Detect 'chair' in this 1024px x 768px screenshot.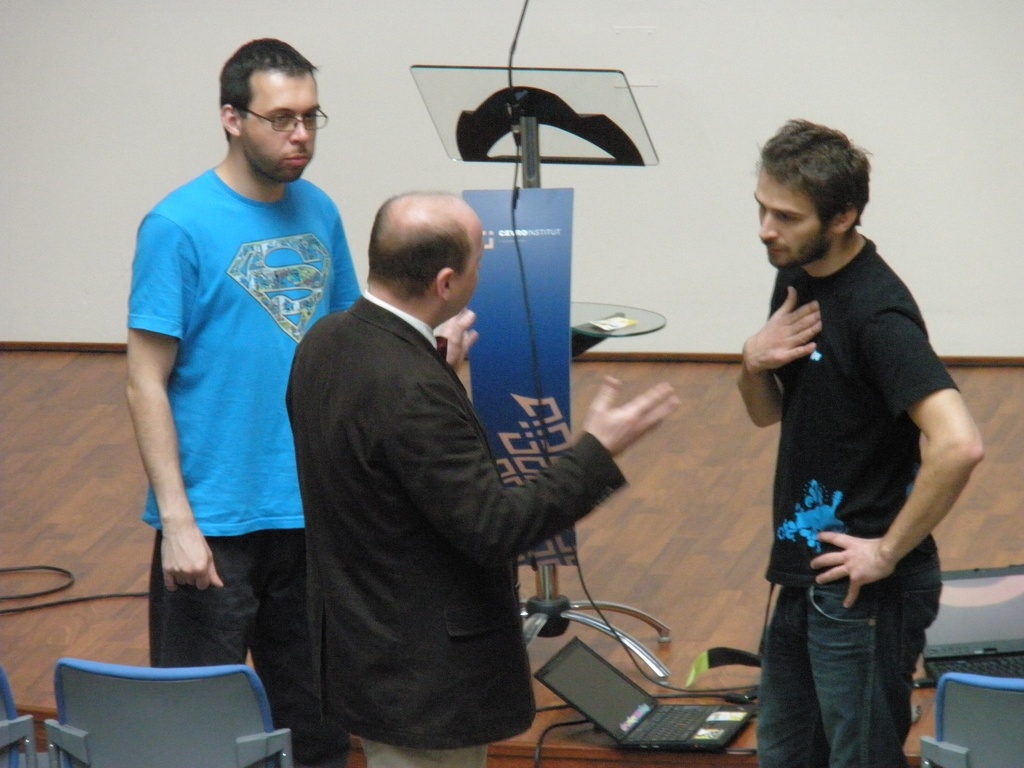
Detection: locate(33, 642, 303, 767).
